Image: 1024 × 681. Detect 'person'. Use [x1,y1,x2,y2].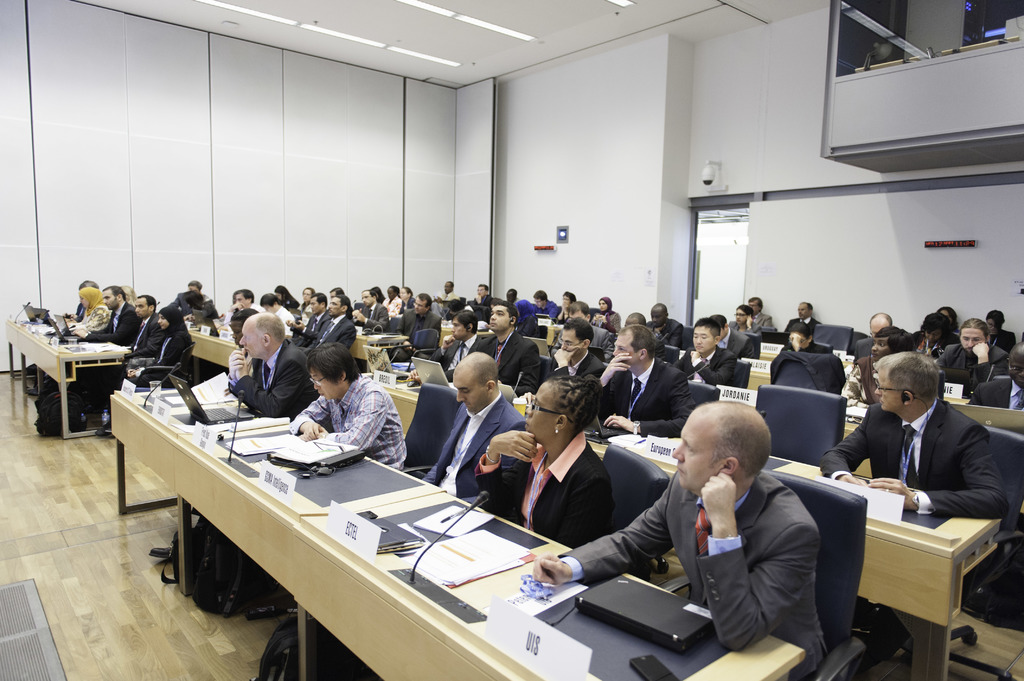
[228,312,310,421].
